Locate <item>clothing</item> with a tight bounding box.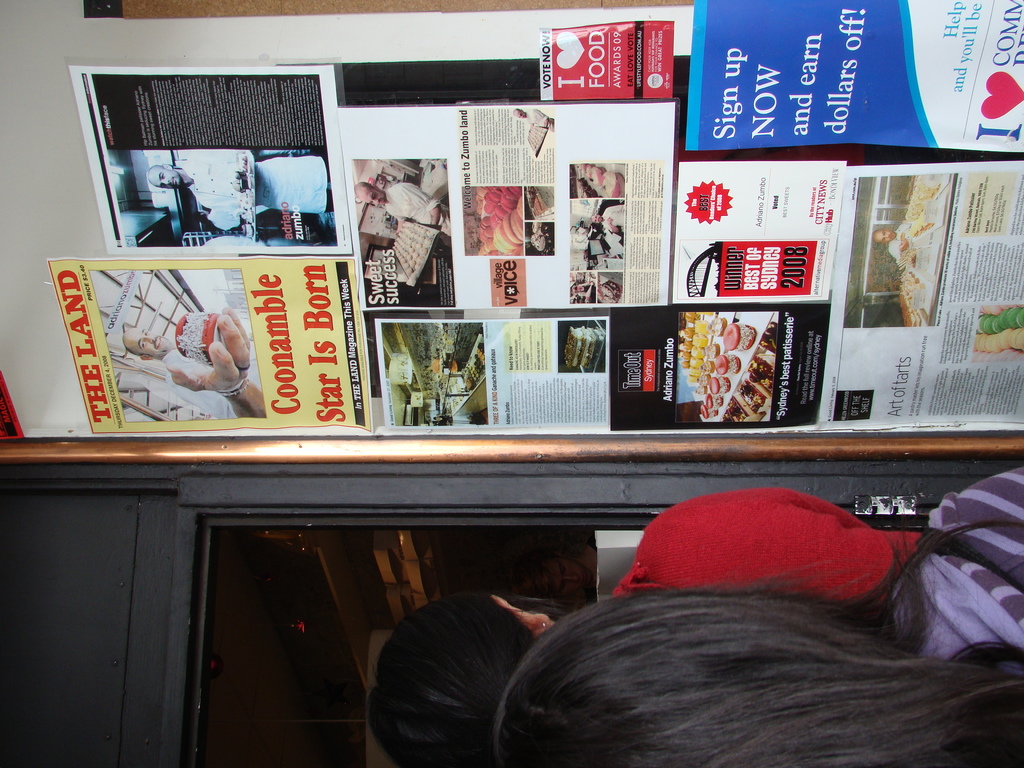
<box>882,462,1023,648</box>.
